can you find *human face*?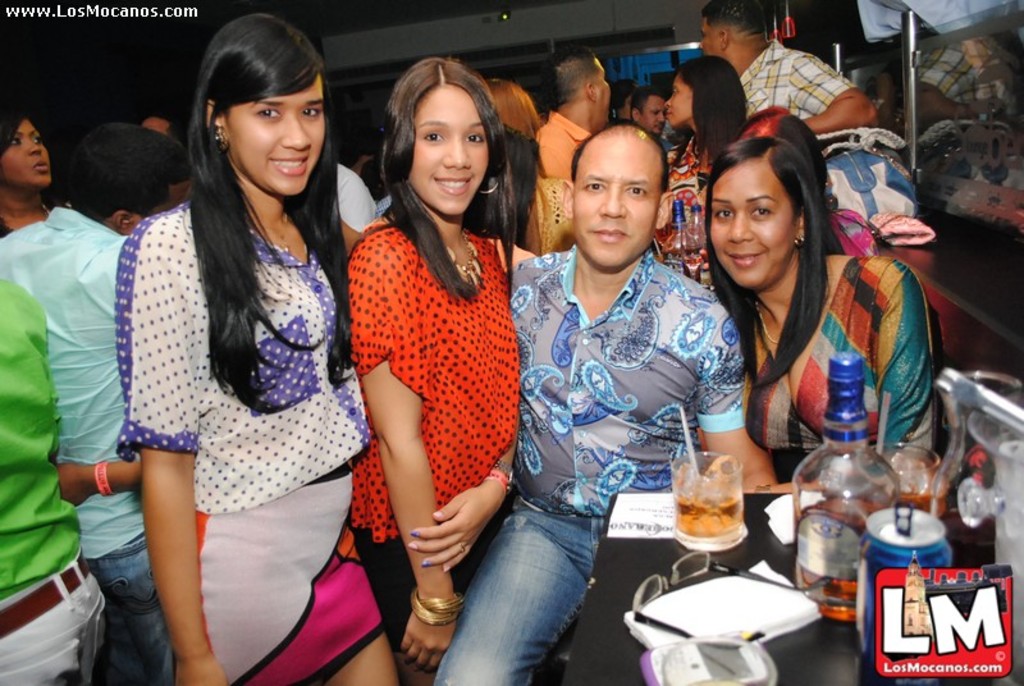
Yes, bounding box: l=570, t=138, r=663, b=271.
